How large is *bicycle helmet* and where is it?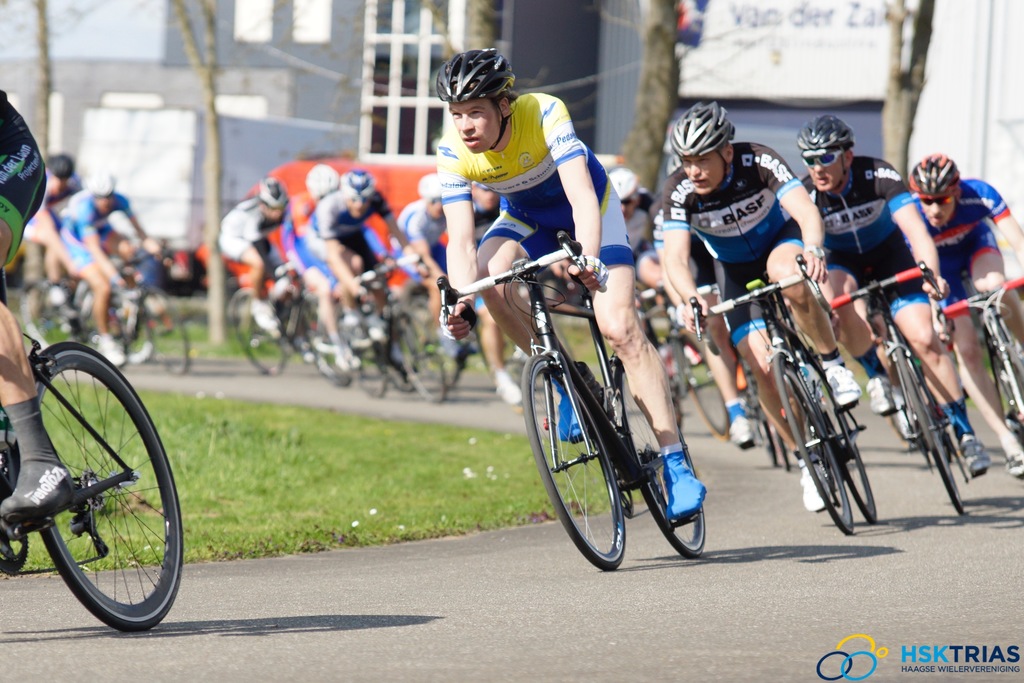
Bounding box: bbox(408, 172, 439, 206).
